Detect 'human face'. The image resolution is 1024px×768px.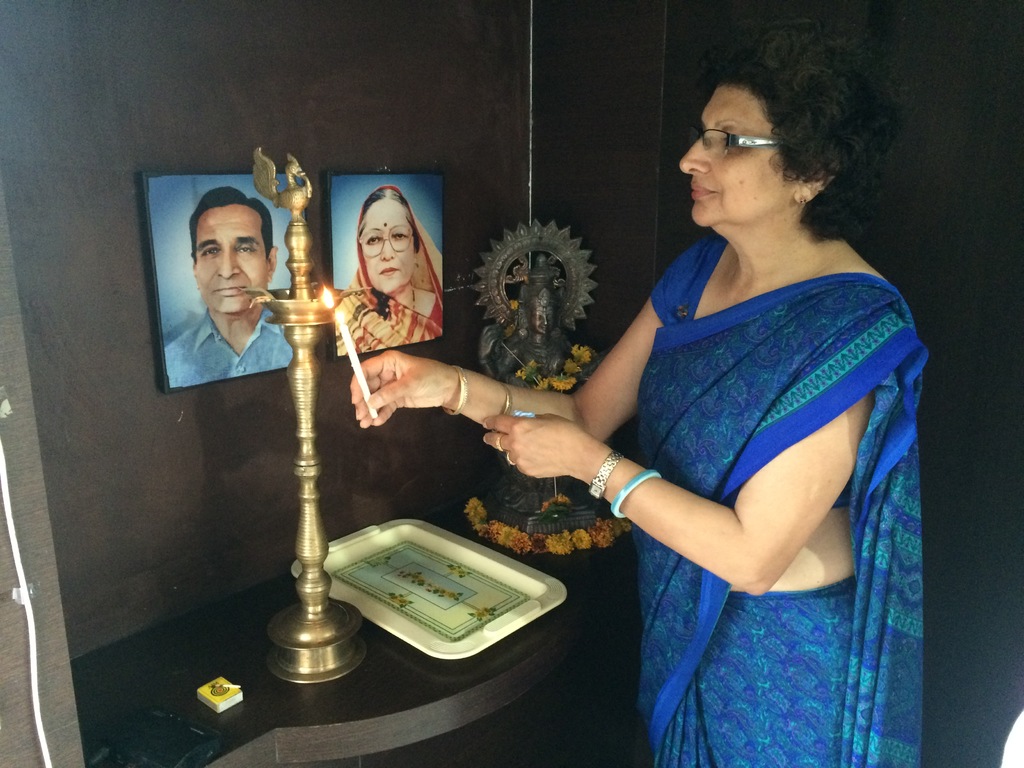
<region>360, 200, 414, 296</region>.
